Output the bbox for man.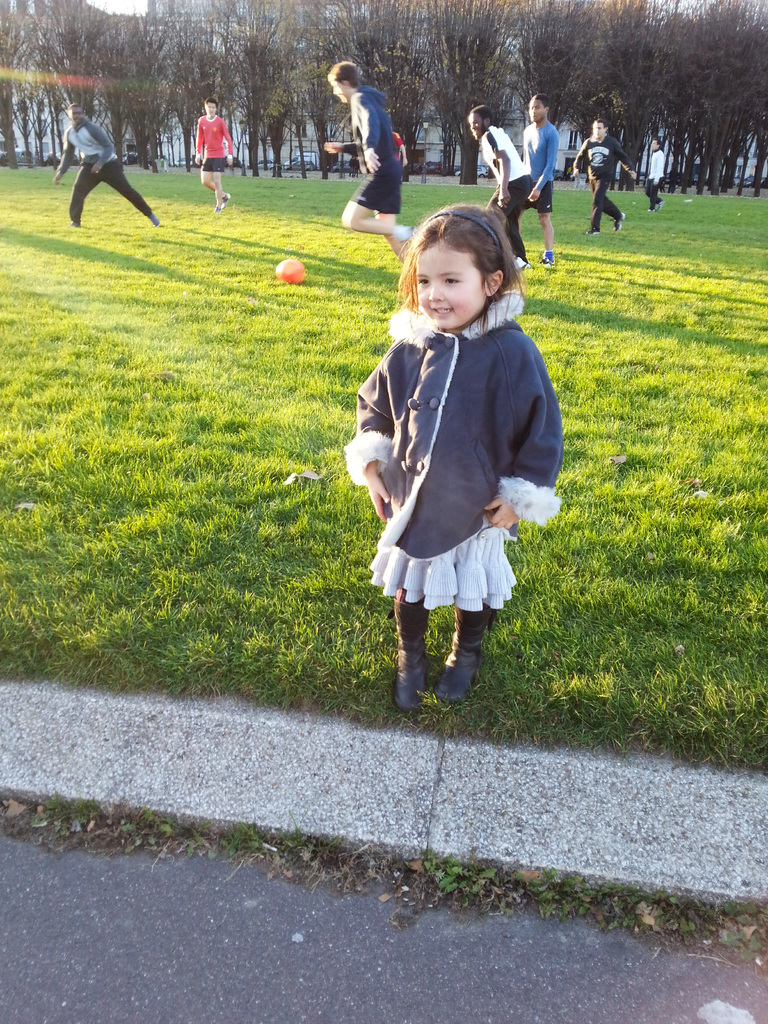
region(517, 90, 570, 274).
